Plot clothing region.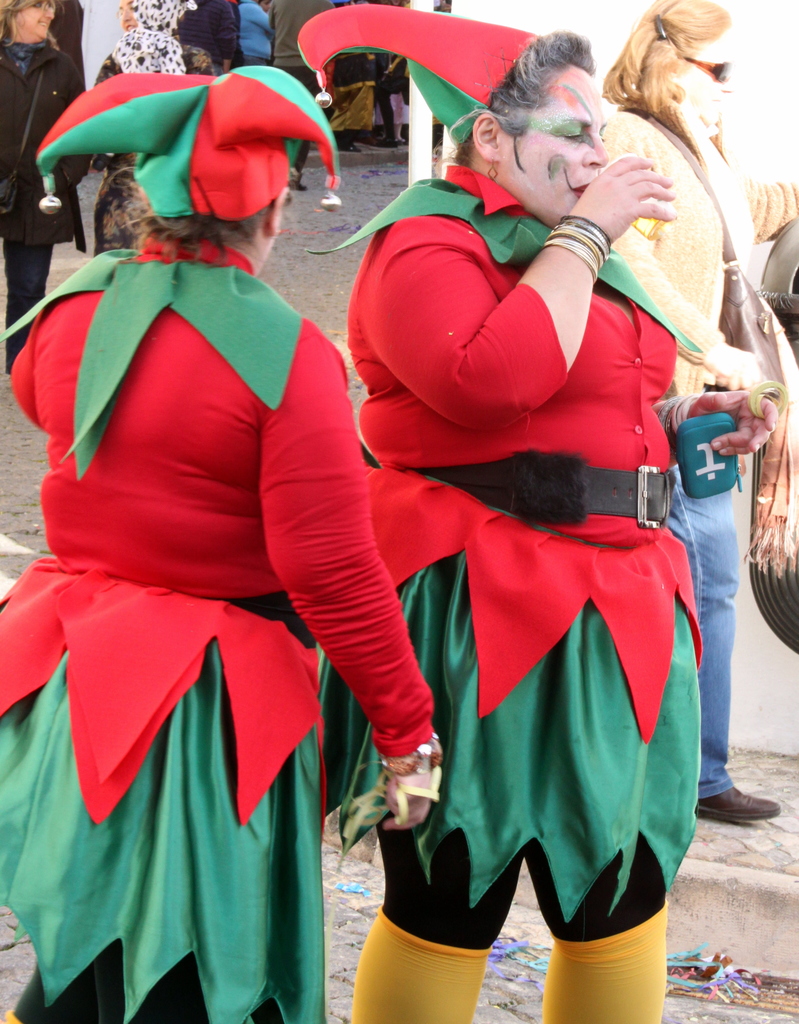
Plotted at (330, 0, 378, 141).
